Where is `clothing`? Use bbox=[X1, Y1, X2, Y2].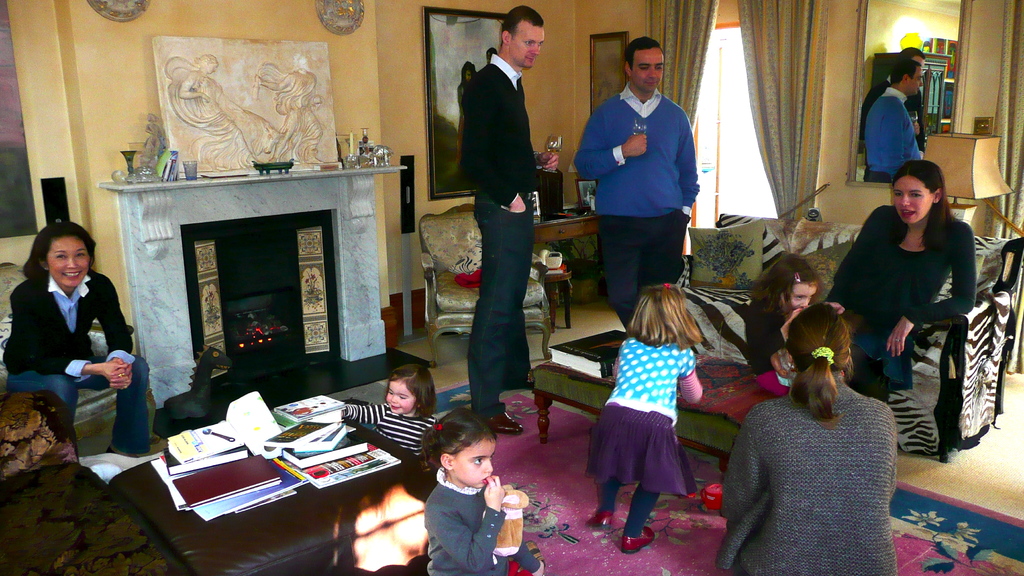
bbox=[721, 349, 920, 575].
